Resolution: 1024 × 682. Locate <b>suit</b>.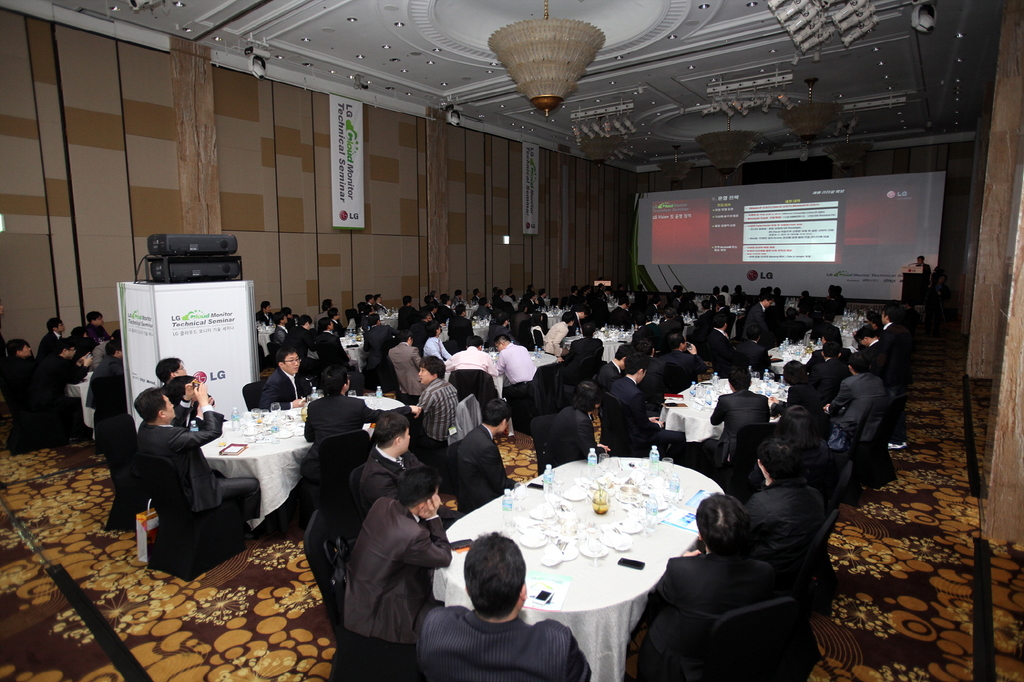
box(636, 547, 786, 681).
